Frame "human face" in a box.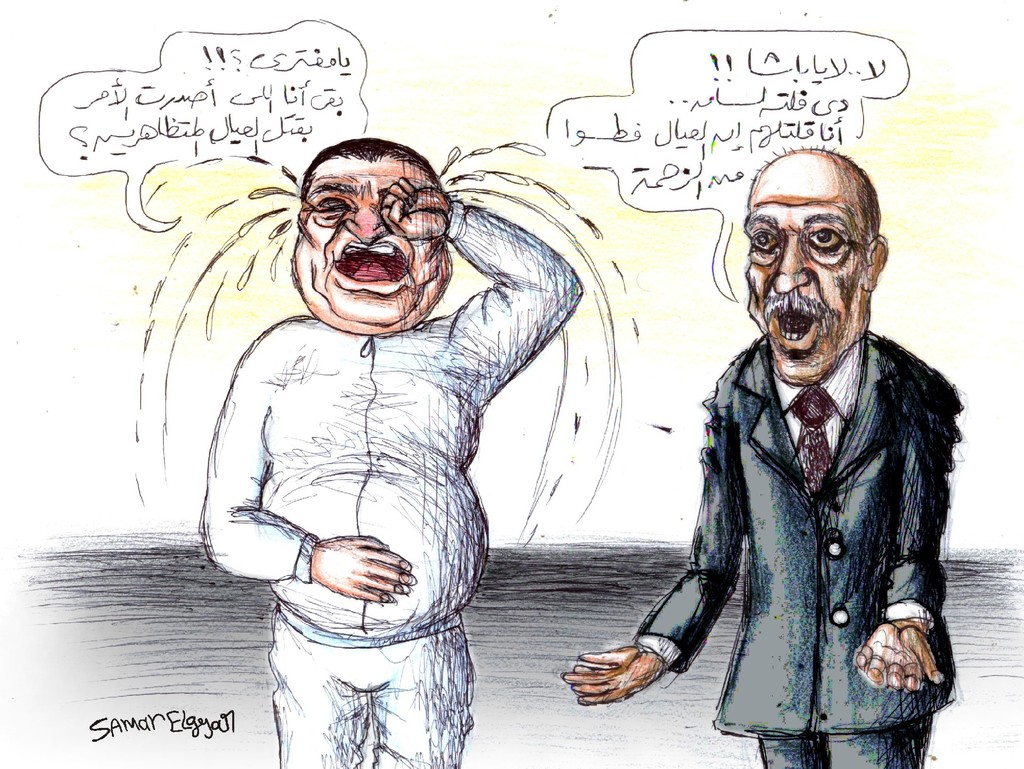
295/151/450/324.
